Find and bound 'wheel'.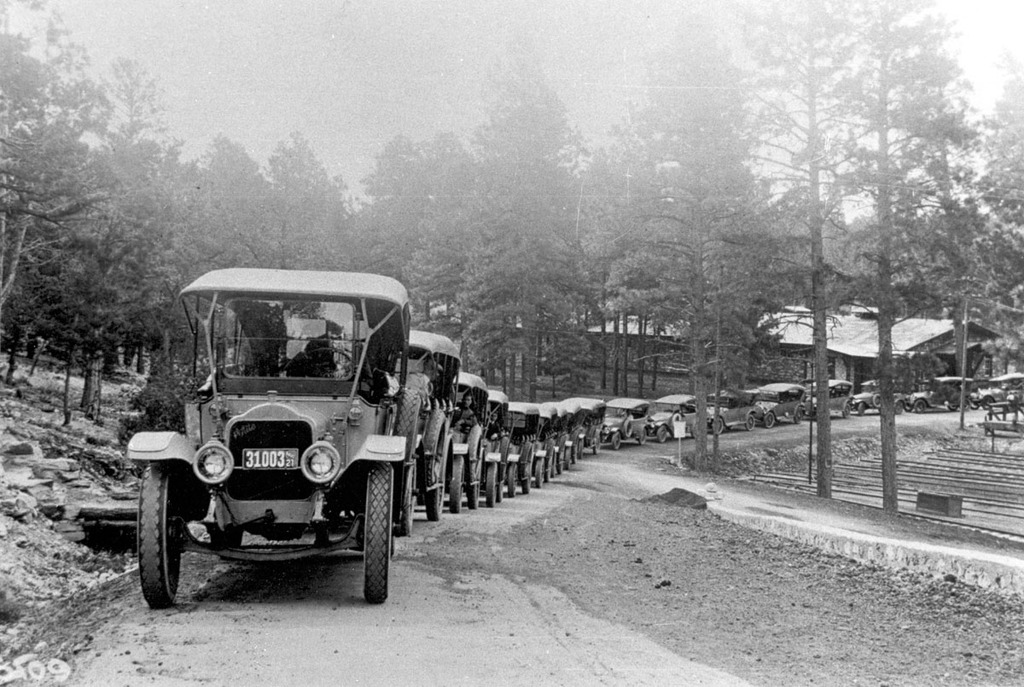
Bound: locate(638, 431, 646, 444).
